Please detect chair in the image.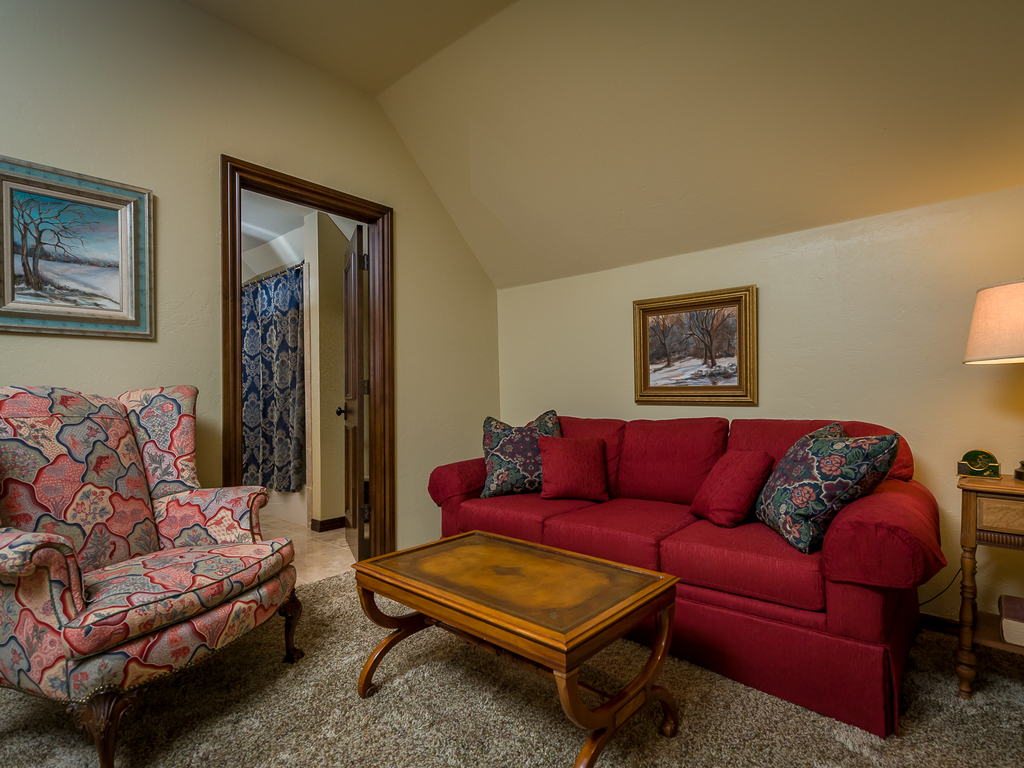
{"x1": 0, "y1": 368, "x2": 294, "y2": 735}.
